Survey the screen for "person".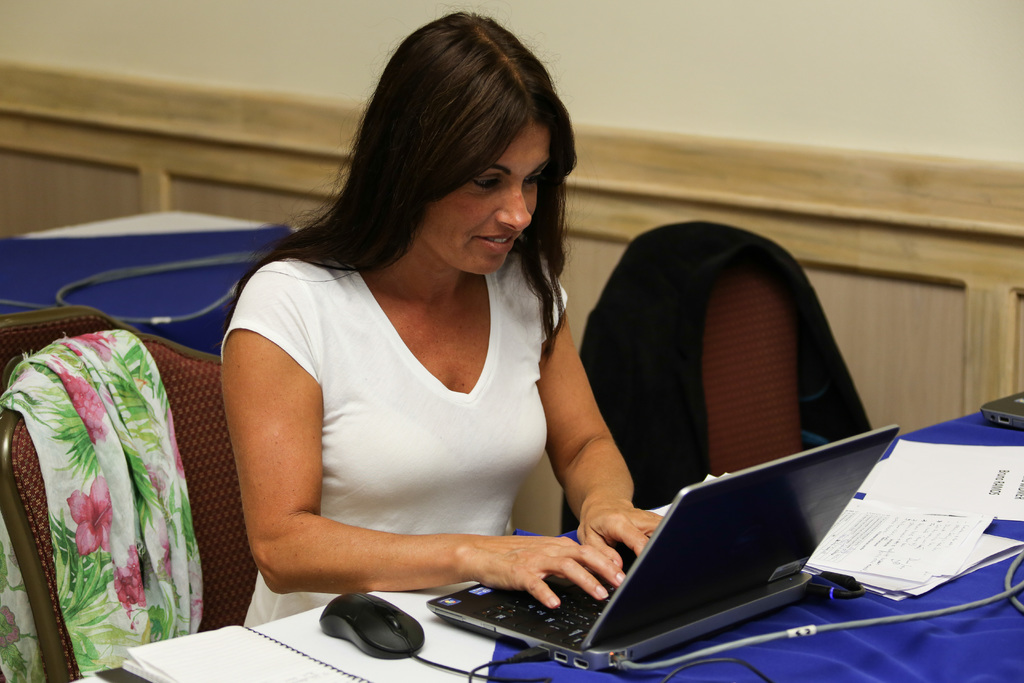
Survey found: 225, 28, 732, 661.
